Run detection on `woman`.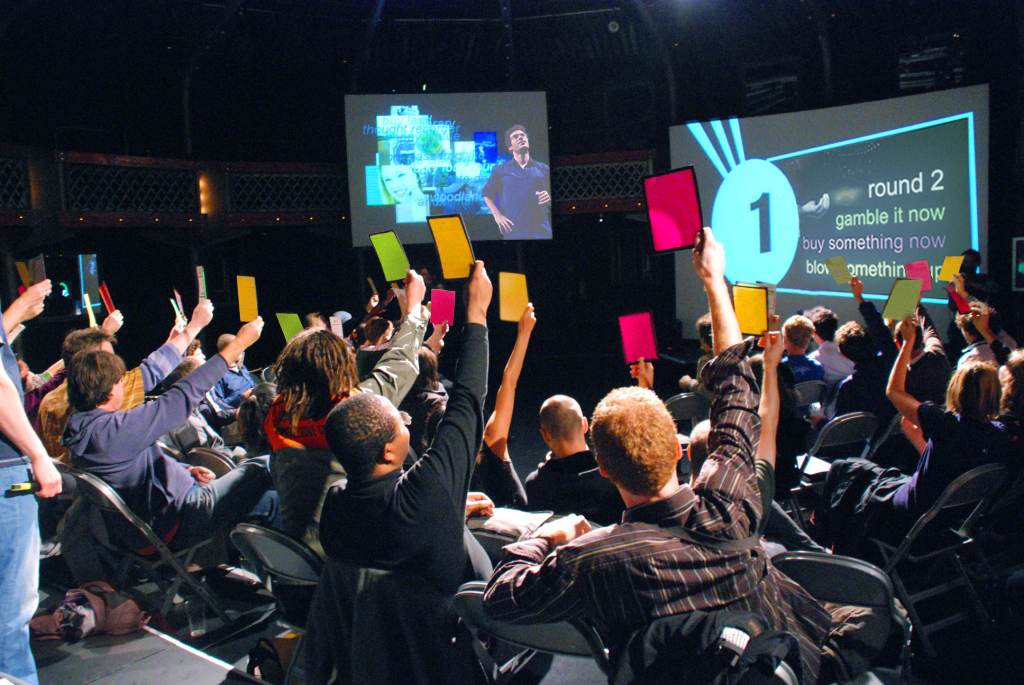
Result: detection(419, 305, 532, 513).
